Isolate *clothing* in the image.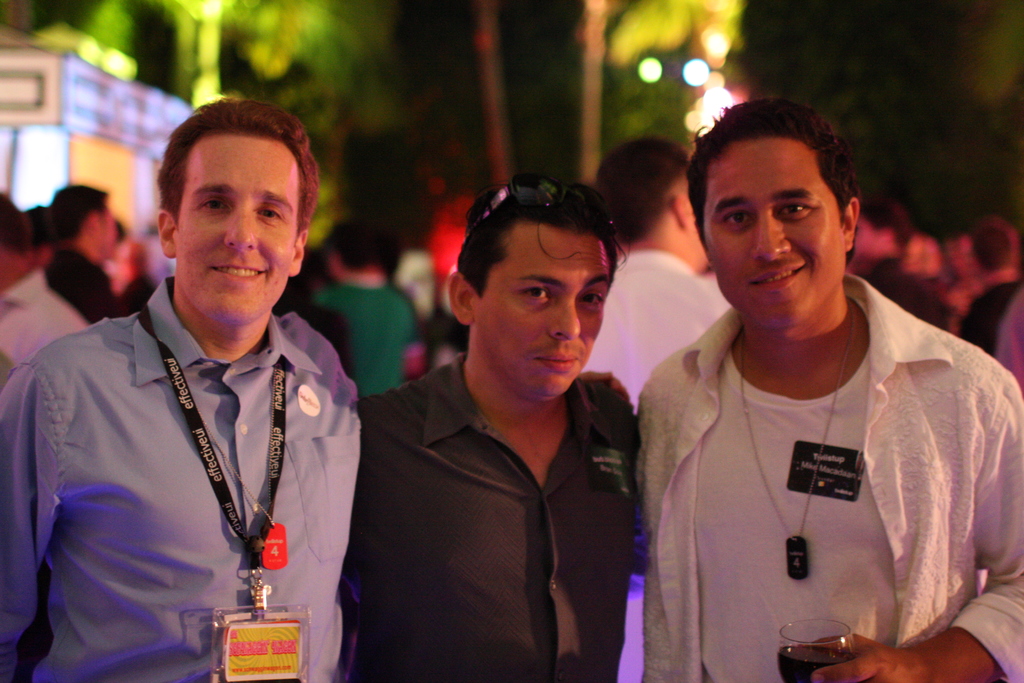
Isolated region: (344, 356, 631, 682).
